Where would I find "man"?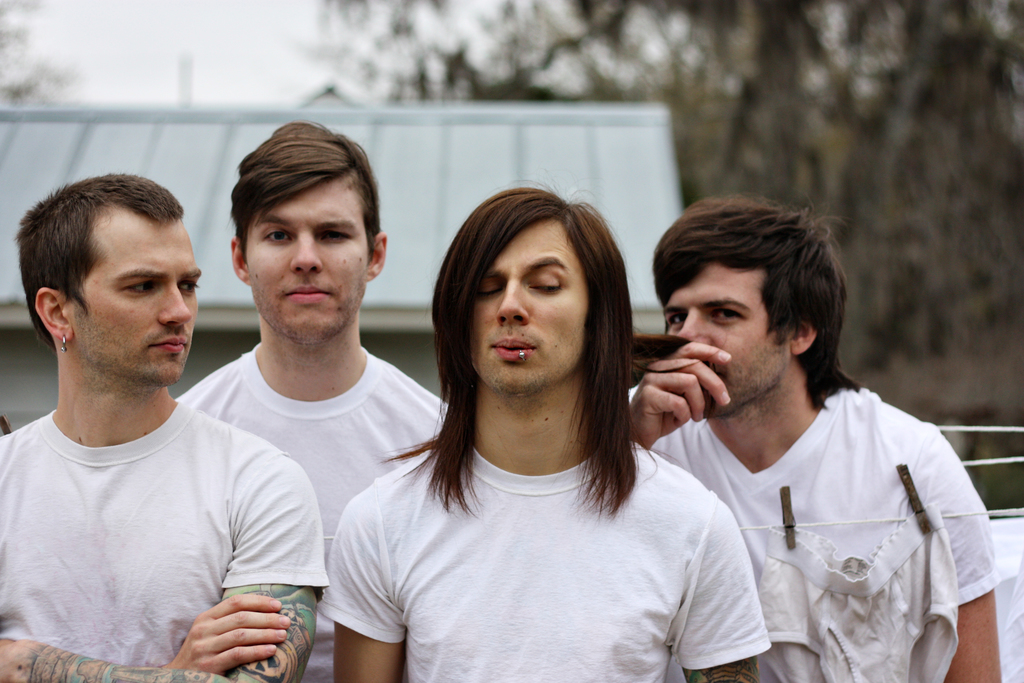
At left=180, top=115, right=451, bottom=682.
